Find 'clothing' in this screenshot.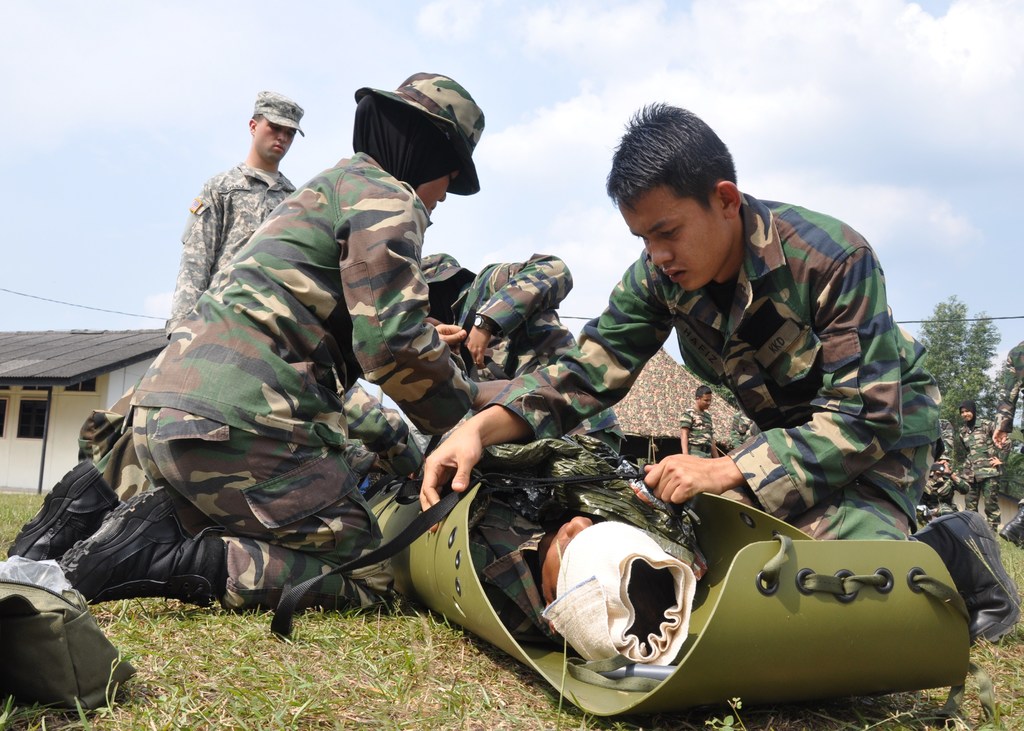
The bounding box for 'clothing' is <box>540,171,948,572</box>.
